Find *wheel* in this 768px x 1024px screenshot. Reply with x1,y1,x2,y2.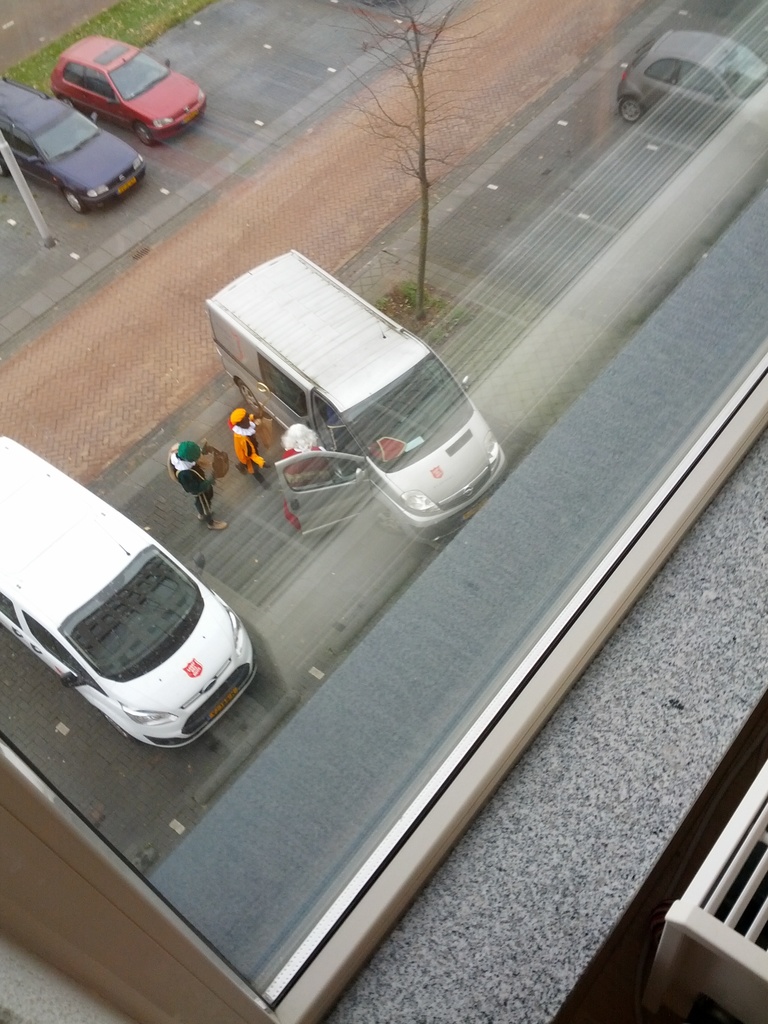
620,99,641,122.
